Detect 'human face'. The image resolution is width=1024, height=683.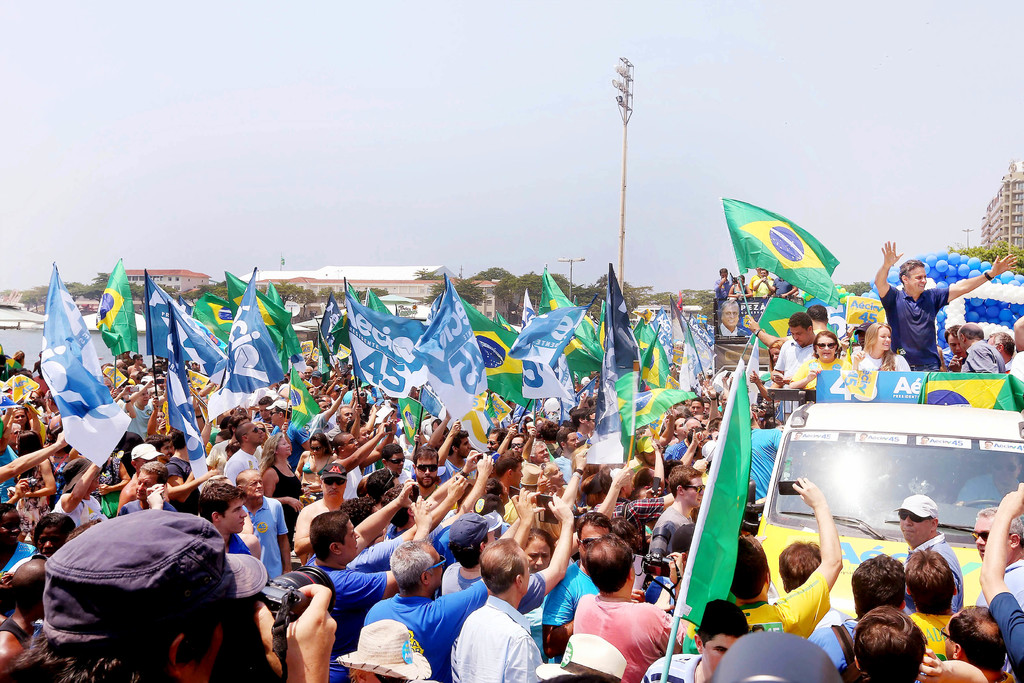
[242,470,263,497].
